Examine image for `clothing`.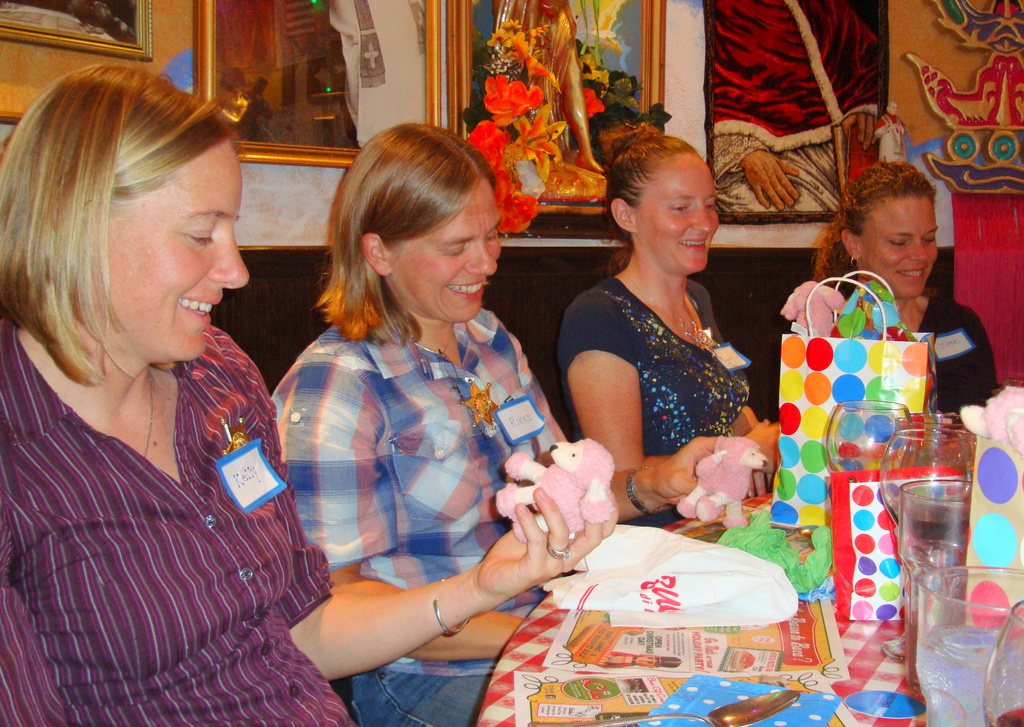
Examination result: left=10, top=288, right=322, bottom=699.
